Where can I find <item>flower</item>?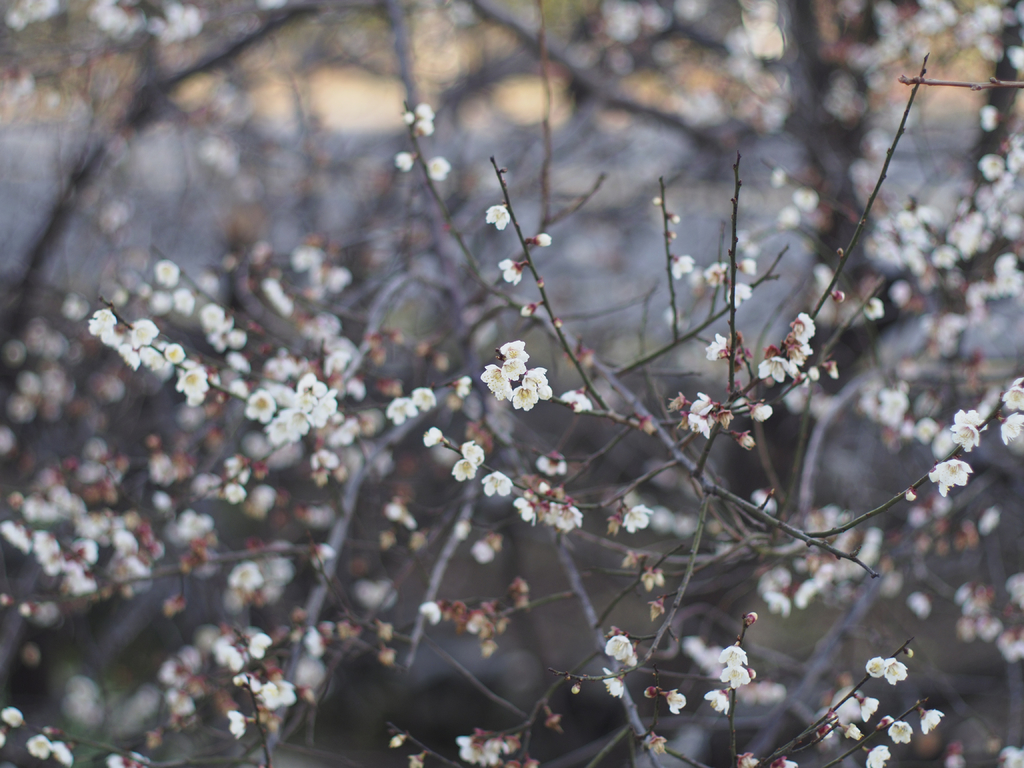
You can find it at locate(154, 260, 181, 285).
